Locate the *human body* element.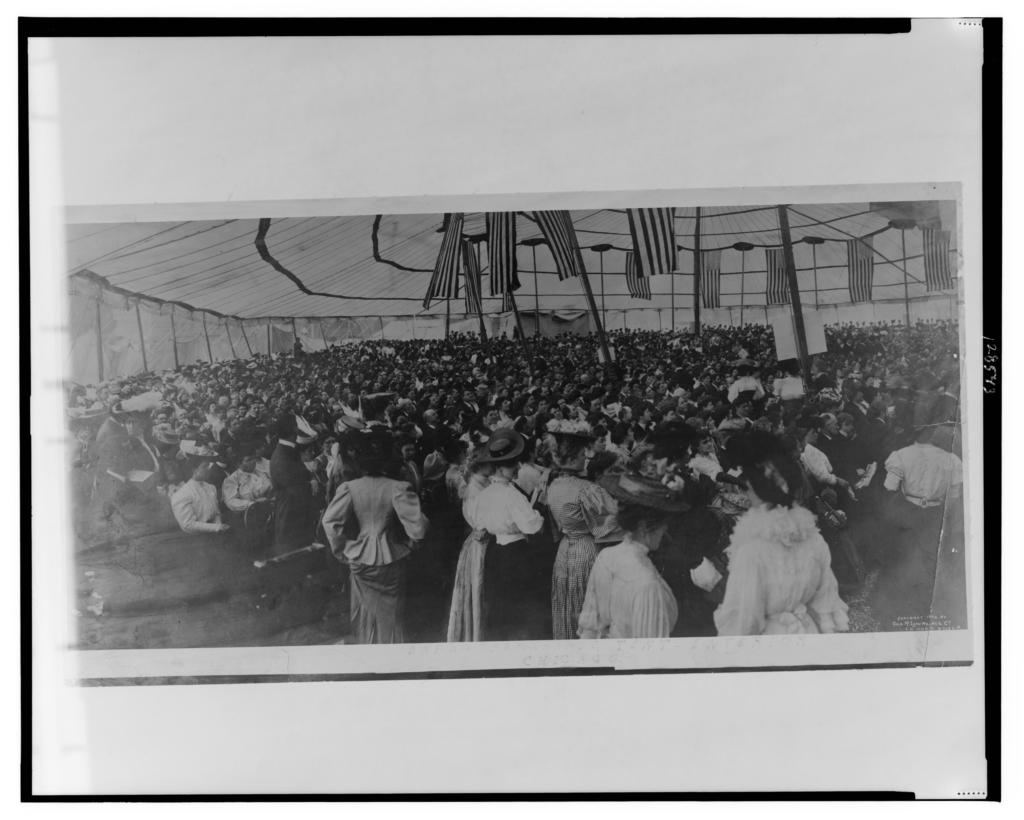
Element bbox: bbox=(578, 530, 676, 639).
